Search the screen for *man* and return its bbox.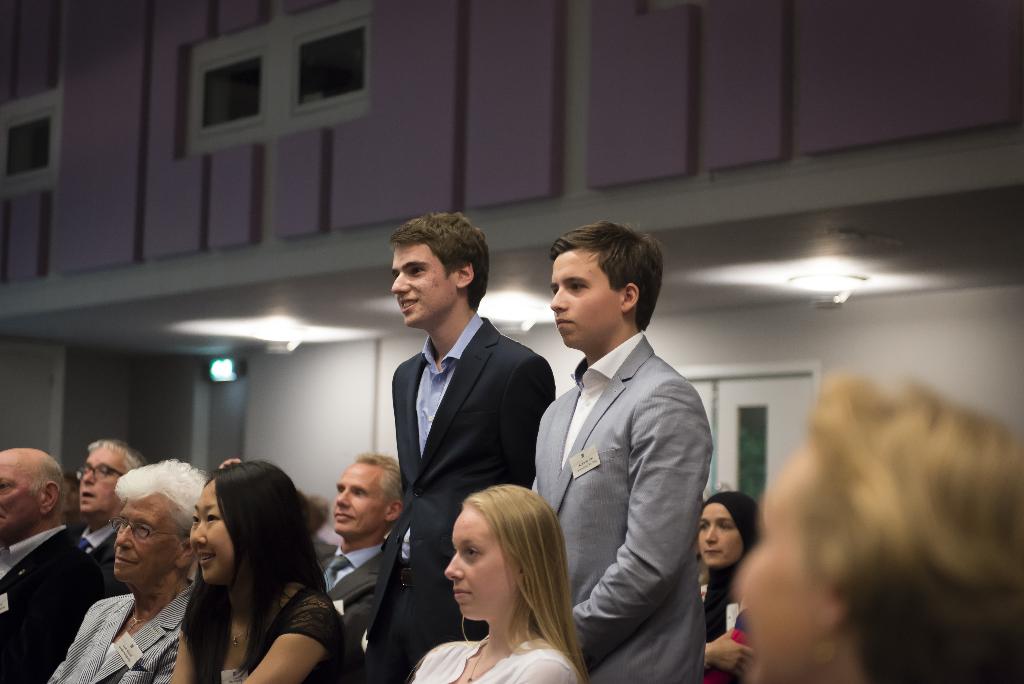
Found: l=319, t=452, r=404, b=644.
